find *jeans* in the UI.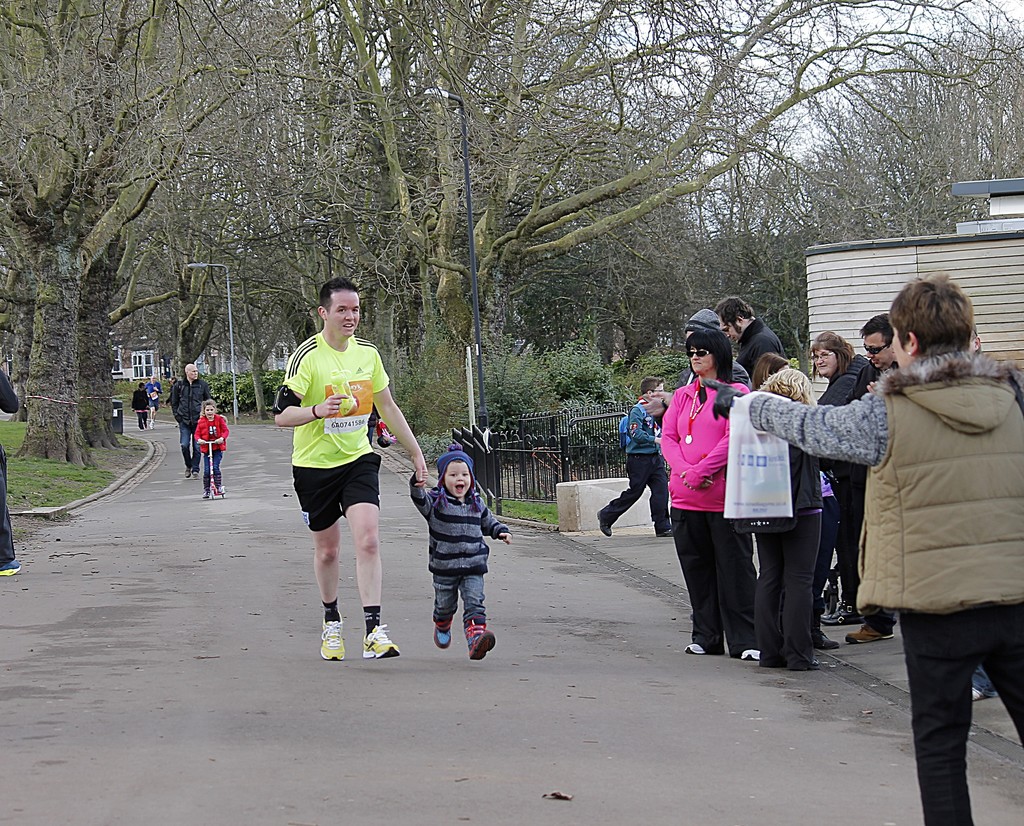
UI element at 602:443:676:522.
